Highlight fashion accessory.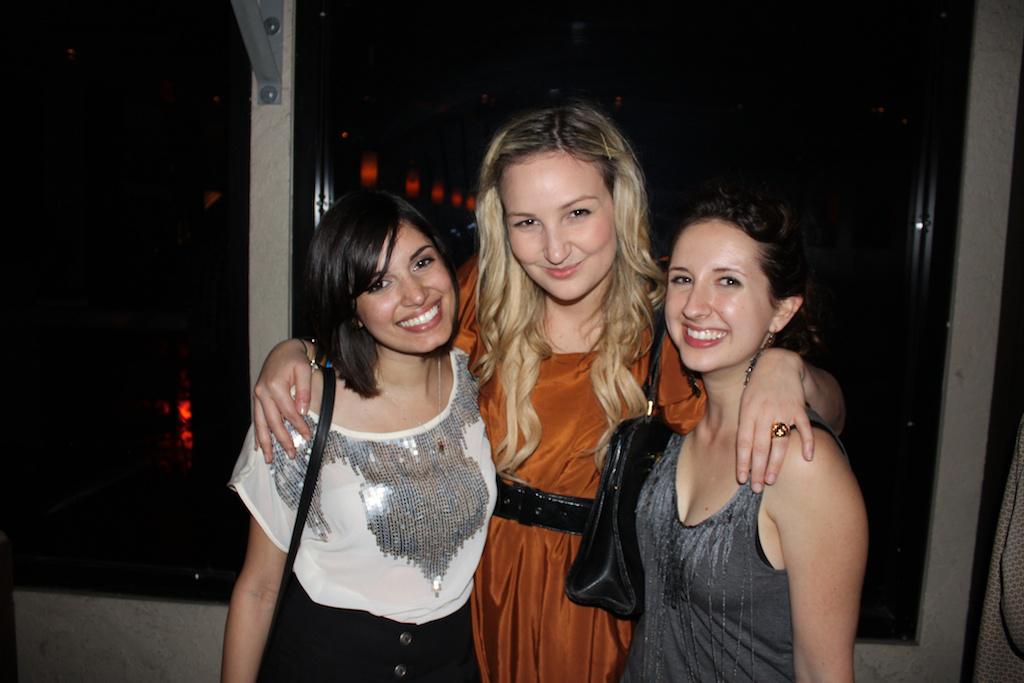
Highlighted region: (left=374, top=351, right=445, bottom=457).
